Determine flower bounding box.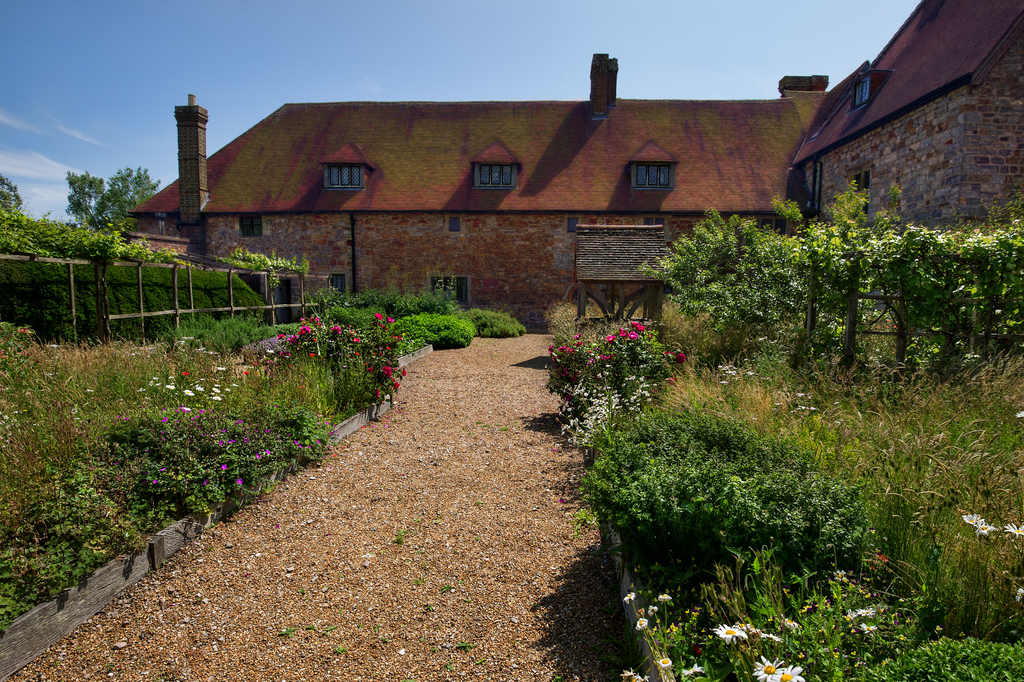
Determined: [636, 618, 649, 632].
